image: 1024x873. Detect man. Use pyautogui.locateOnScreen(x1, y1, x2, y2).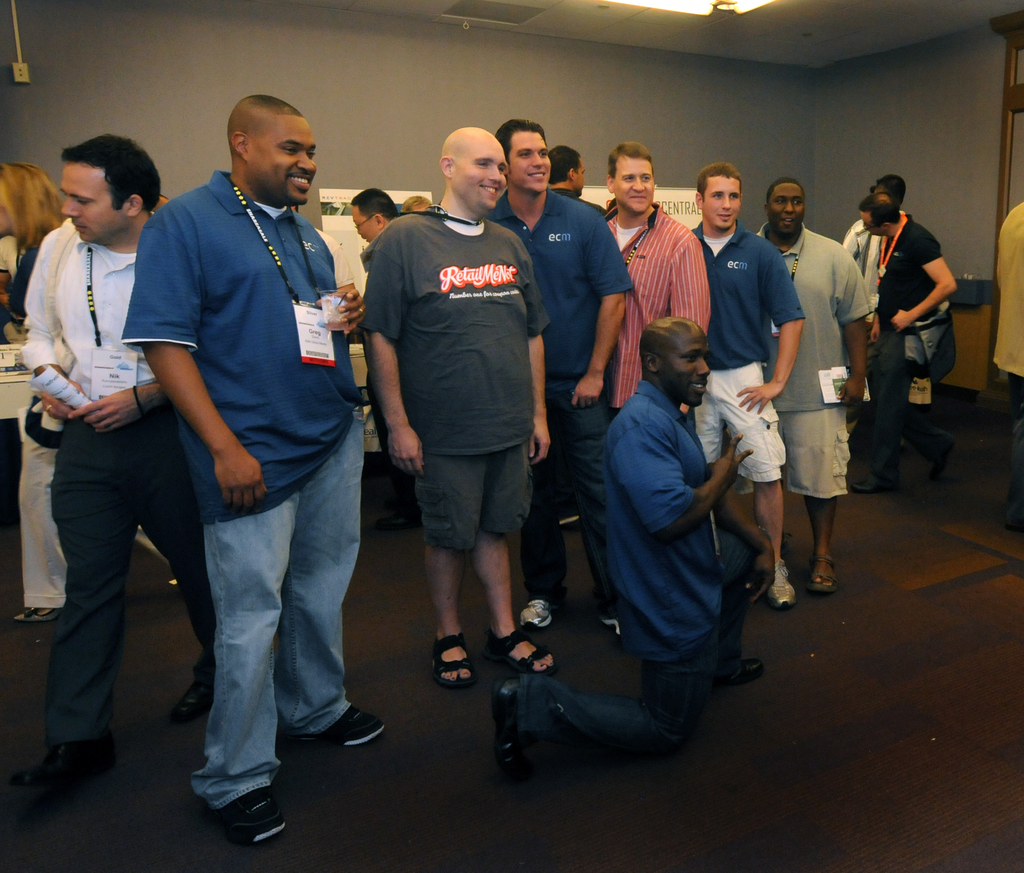
pyautogui.locateOnScreen(493, 112, 617, 648).
